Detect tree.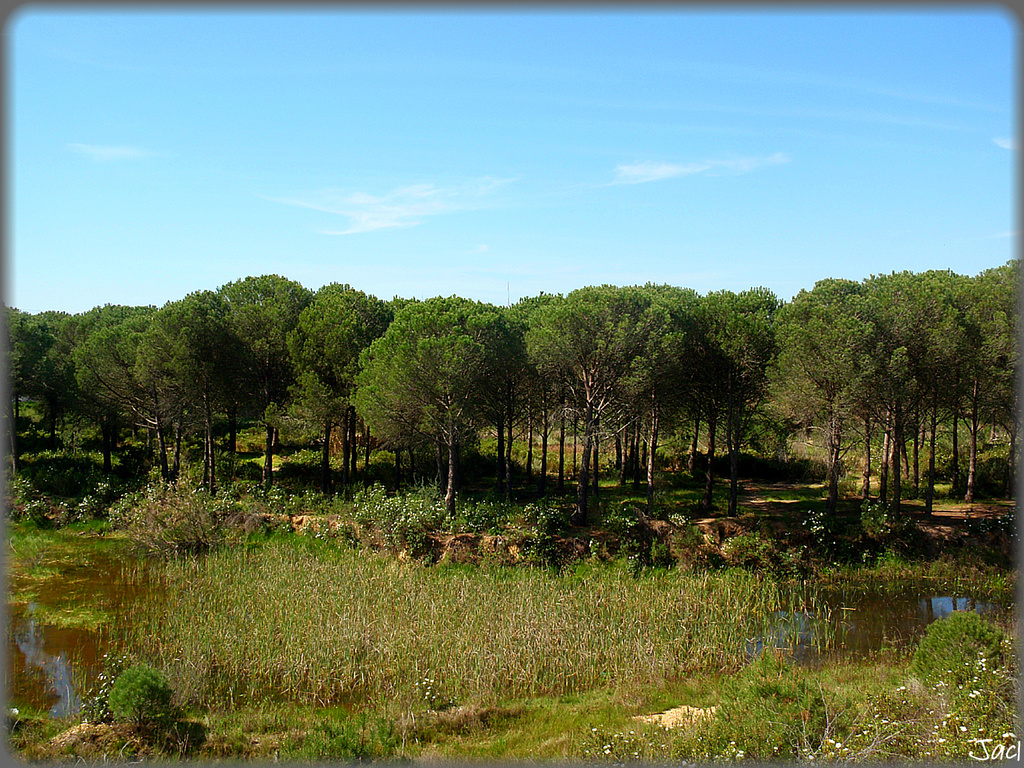
Detected at (x1=683, y1=282, x2=785, y2=521).
